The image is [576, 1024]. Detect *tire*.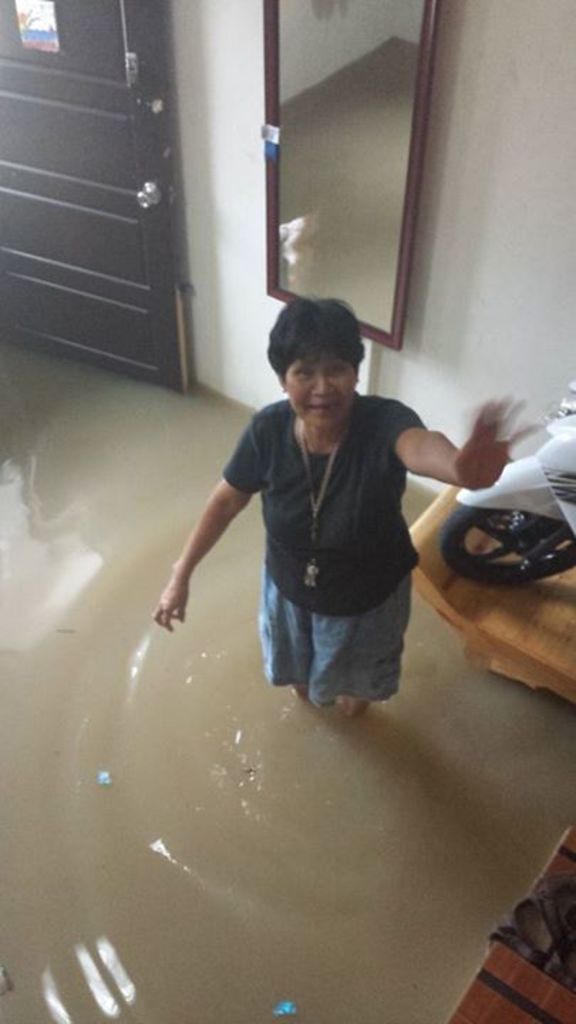
Detection: 435/509/575/592.
